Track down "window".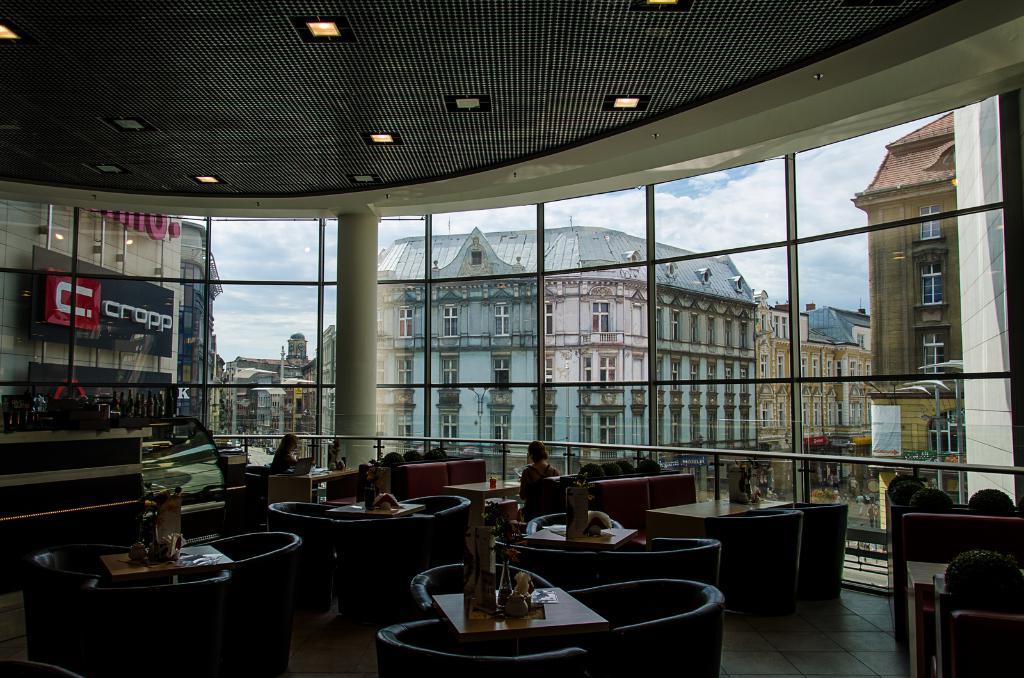
Tracked to 757,399,774,428.
